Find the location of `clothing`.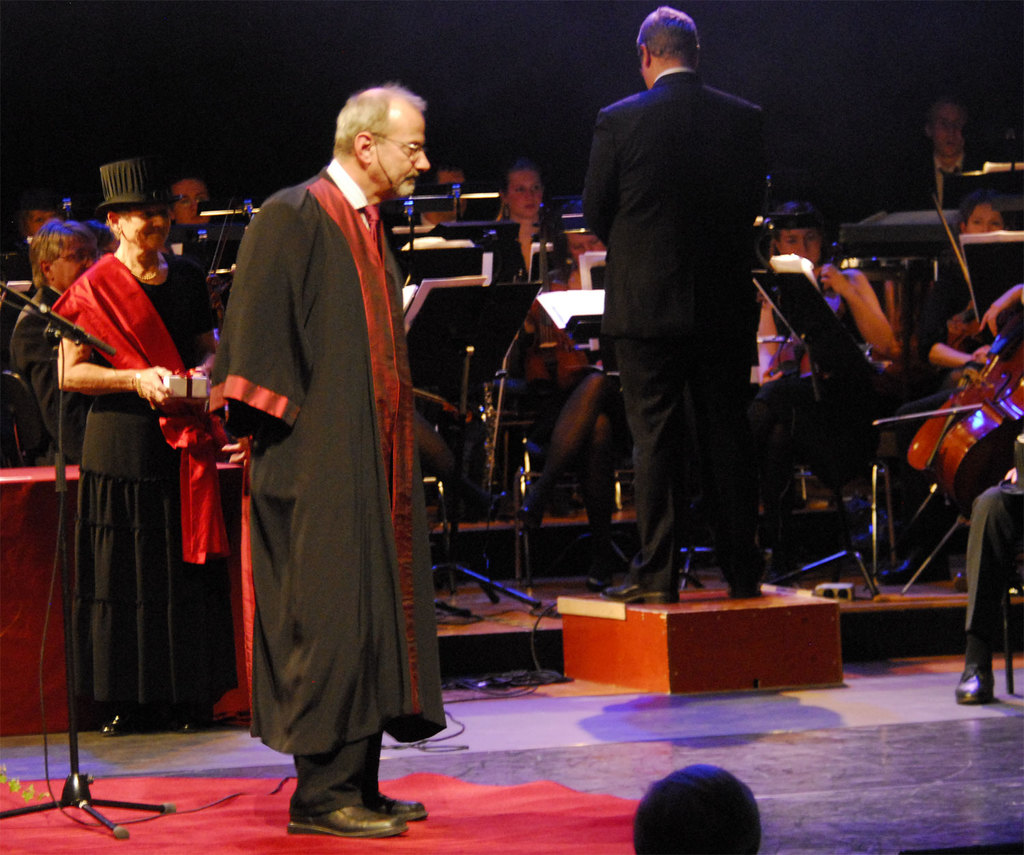
Location: bbox(162, 216, 225, 267).
